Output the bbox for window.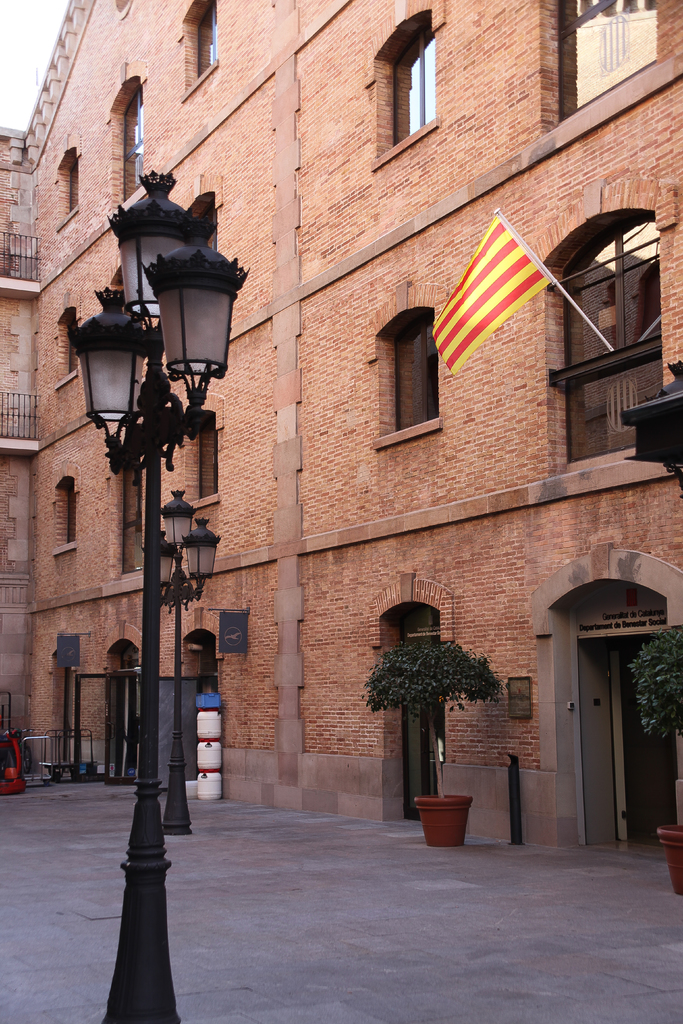
locate(372, 315, 447, 425).
